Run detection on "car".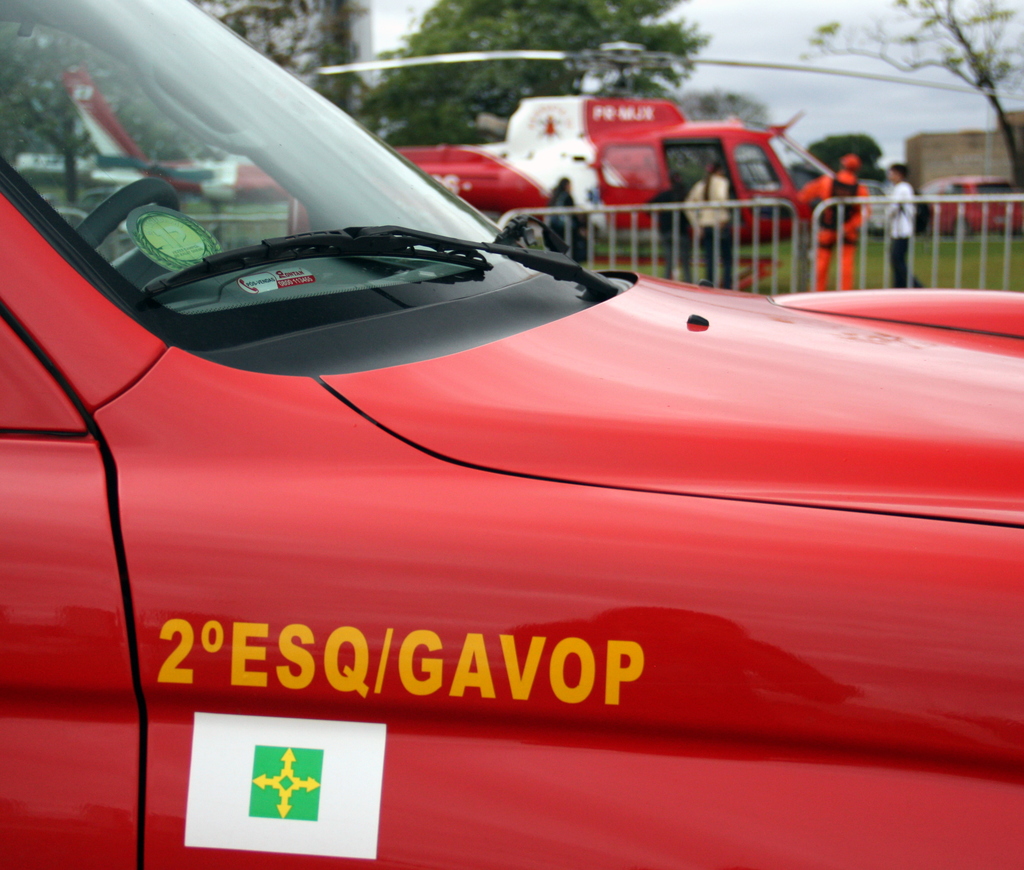
Result: Rect(925, 175, 1023, 236).
